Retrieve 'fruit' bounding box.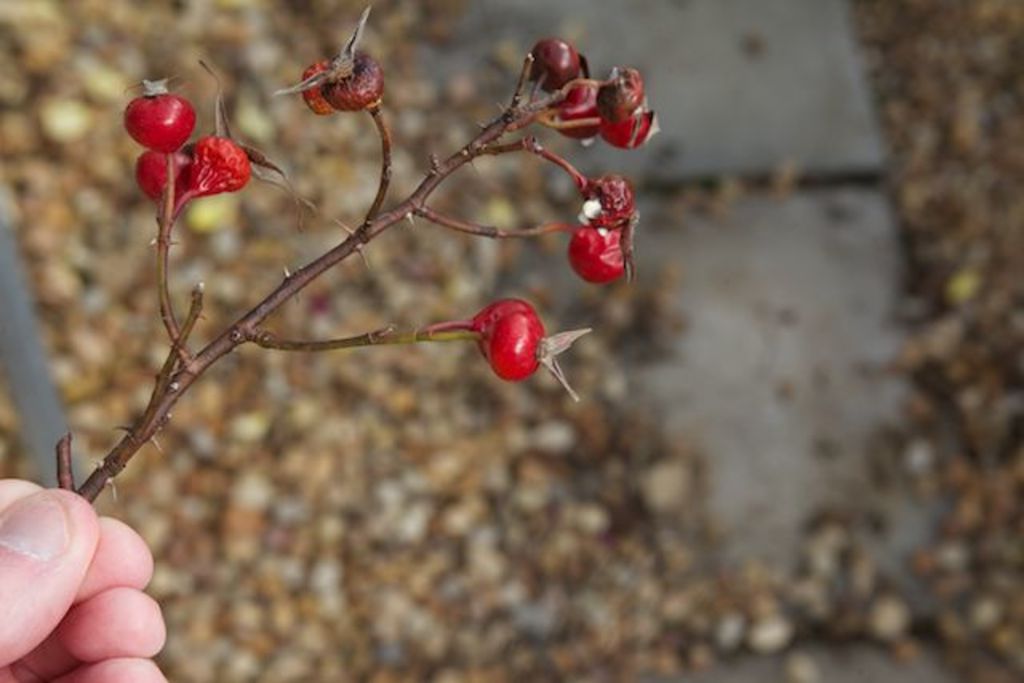
Bounding box: Rect(547, 77, 586, 139).
